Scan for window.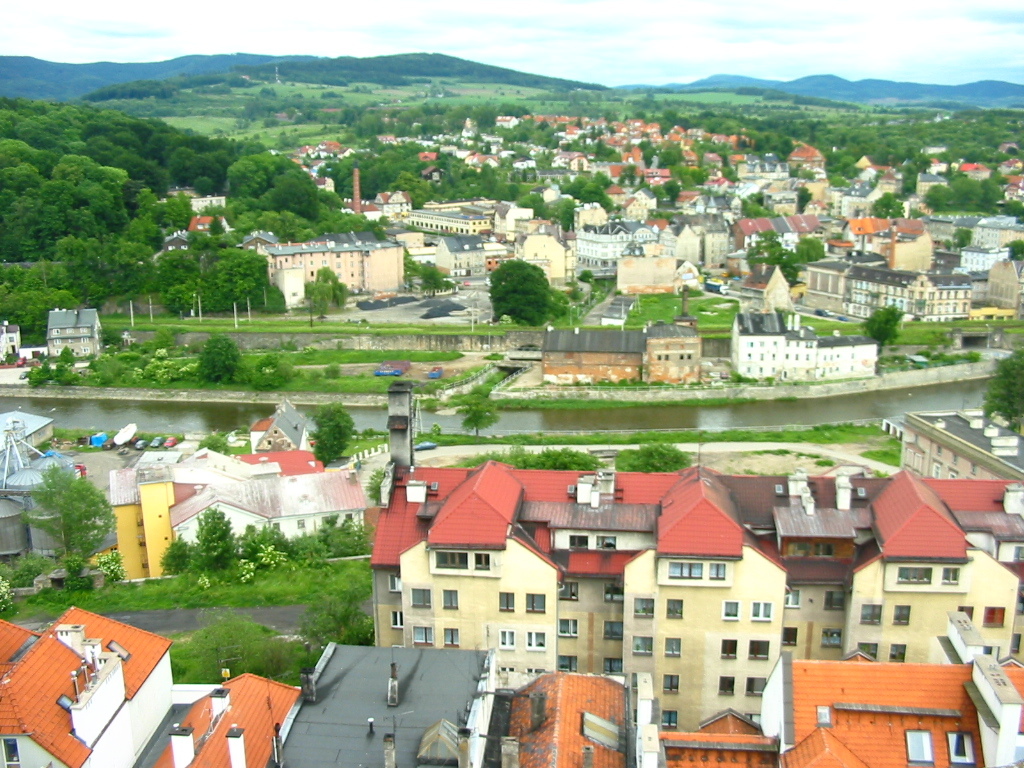
Scan result: {"x1": 663, "y1": 674, "x2": 678, "y2": 695}.
